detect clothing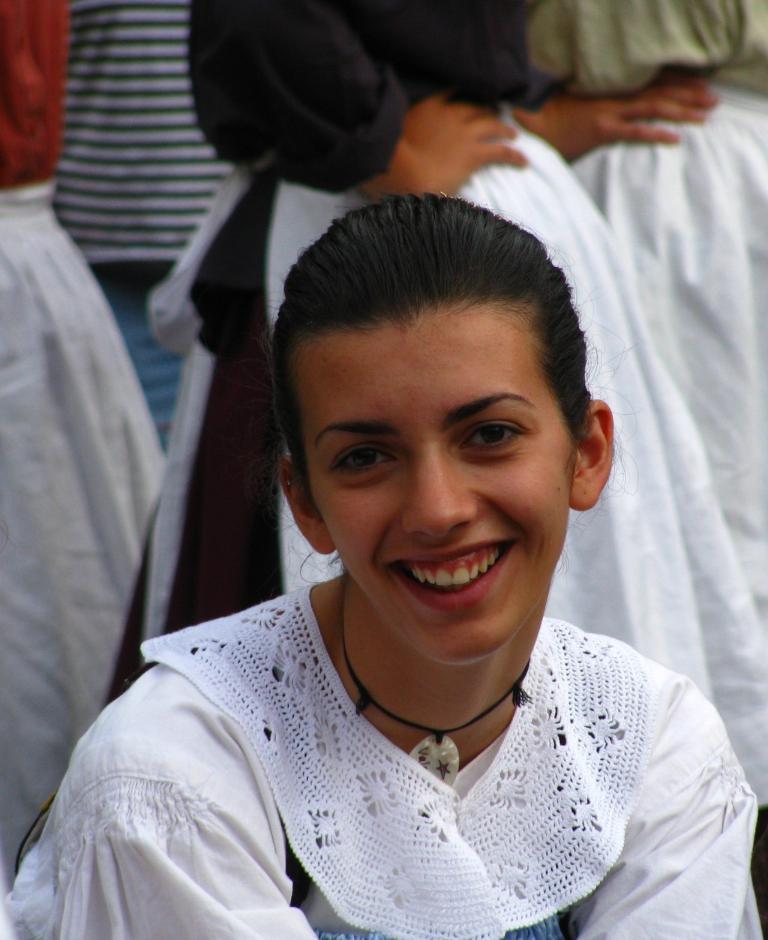
Rect(121, 616, 755, 933)
